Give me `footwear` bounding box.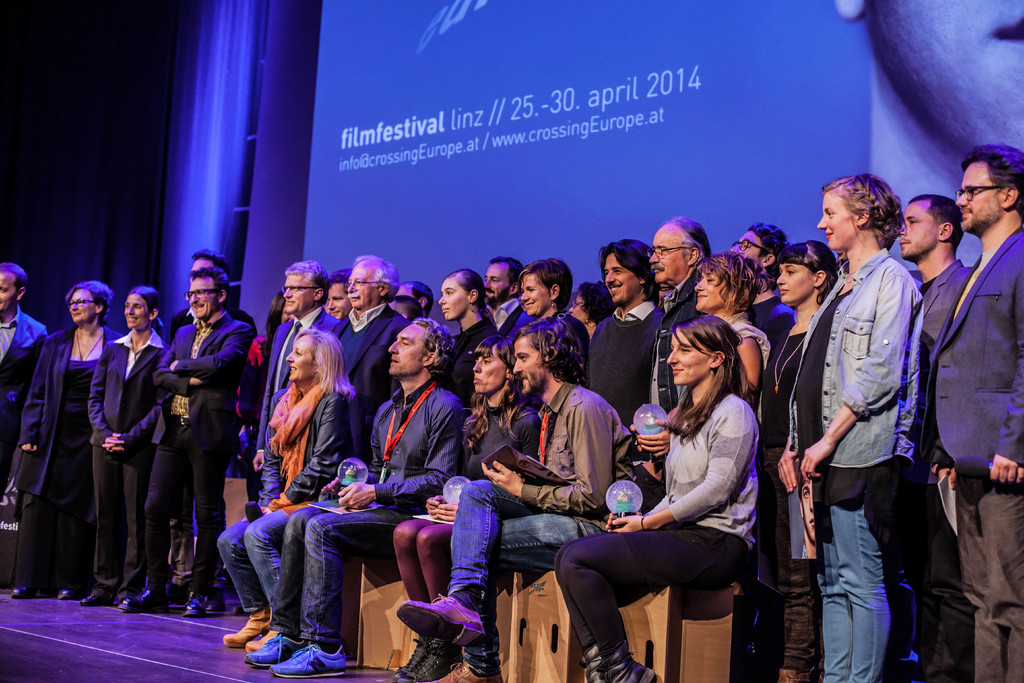
rect(54, 582, 73, 602).
